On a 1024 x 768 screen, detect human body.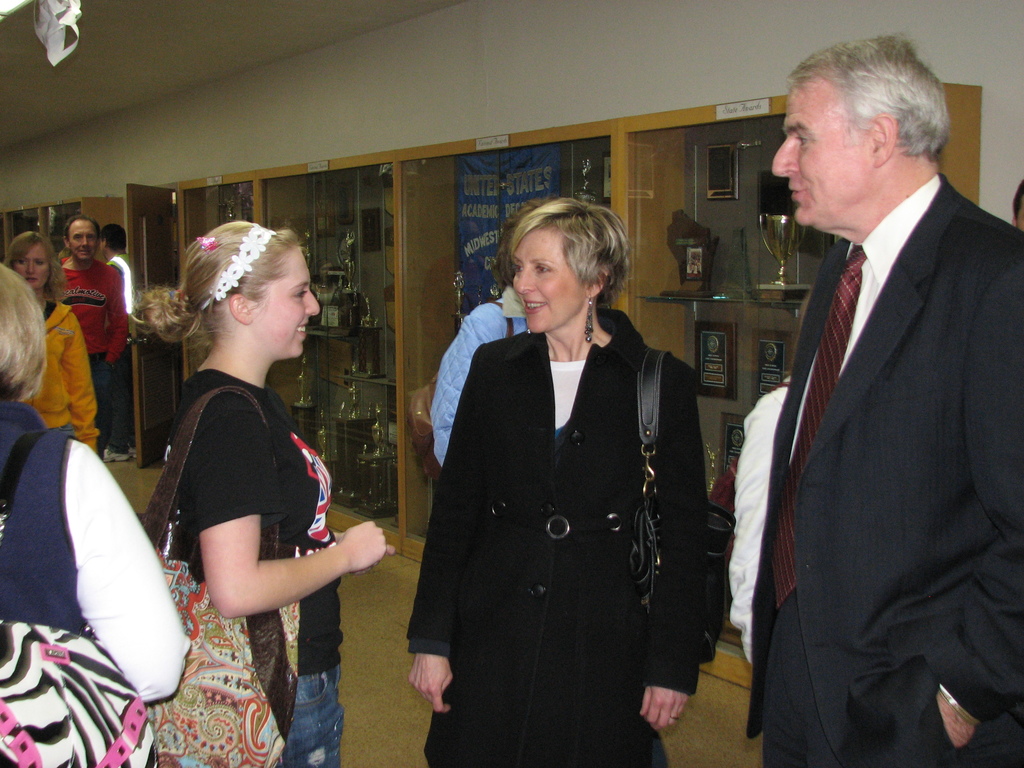
locate(406, 307, 709, 767).
